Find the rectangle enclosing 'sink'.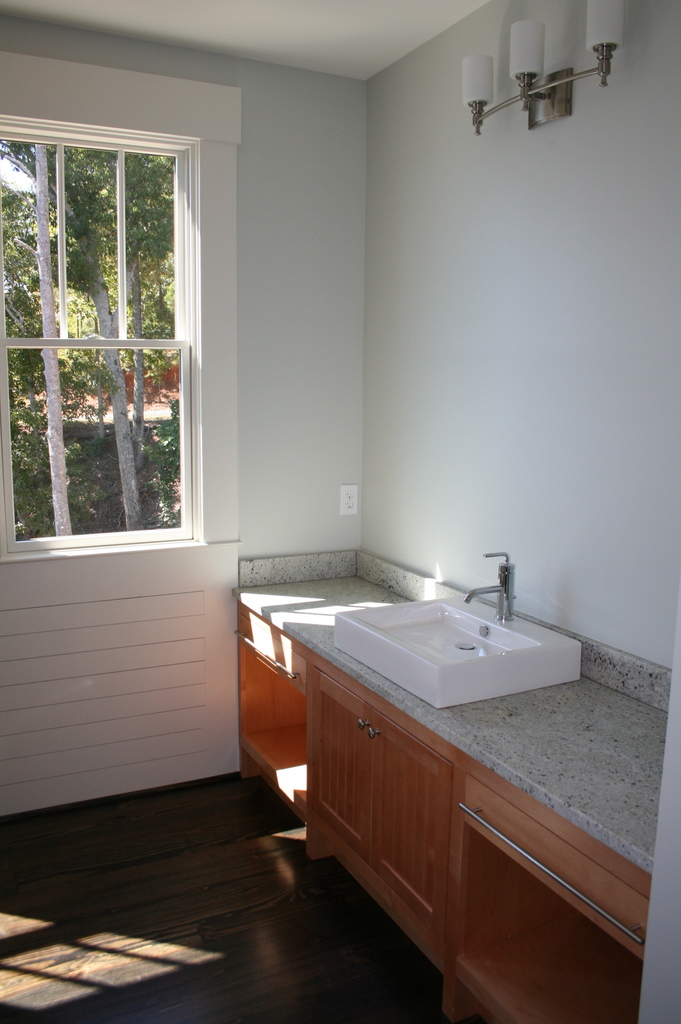
box=[307, 559, 585, 732].
